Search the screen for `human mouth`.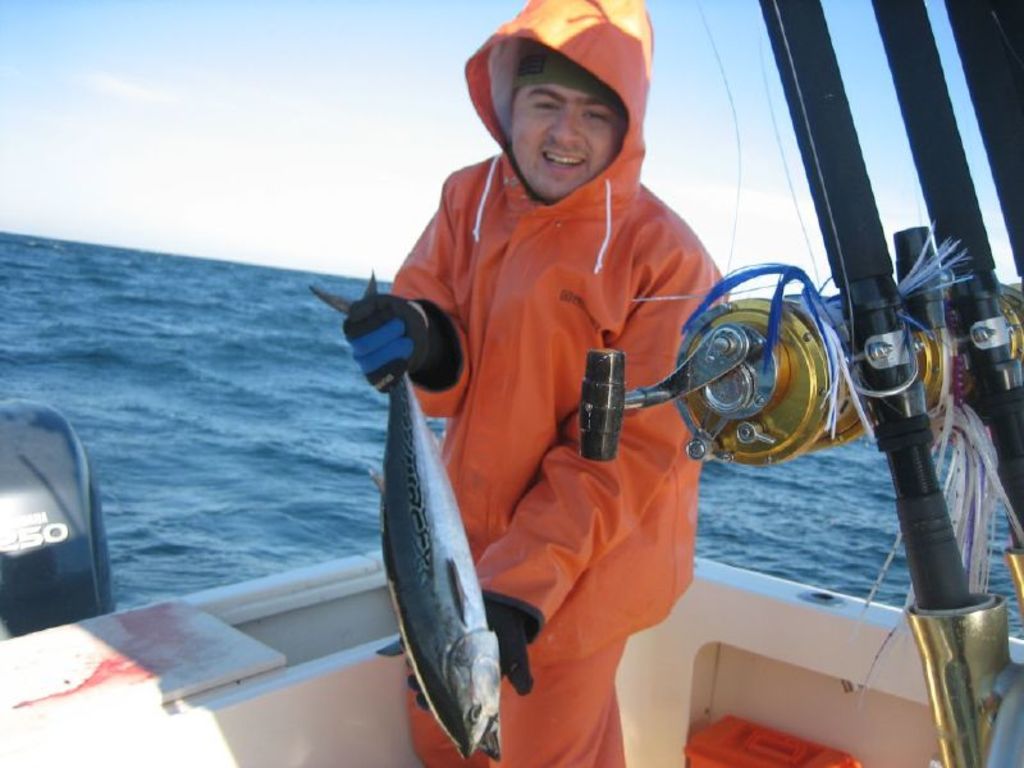
Found at <region>541, 142, 582, 173</region>.
